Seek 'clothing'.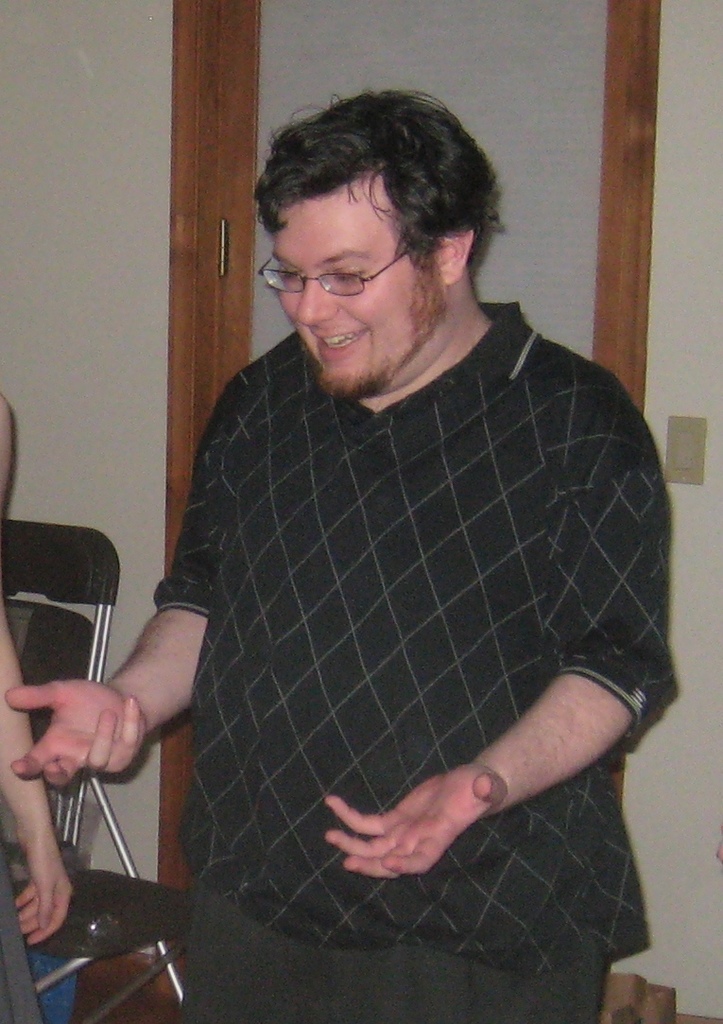
l=129, t=247, r=663, b=972.
